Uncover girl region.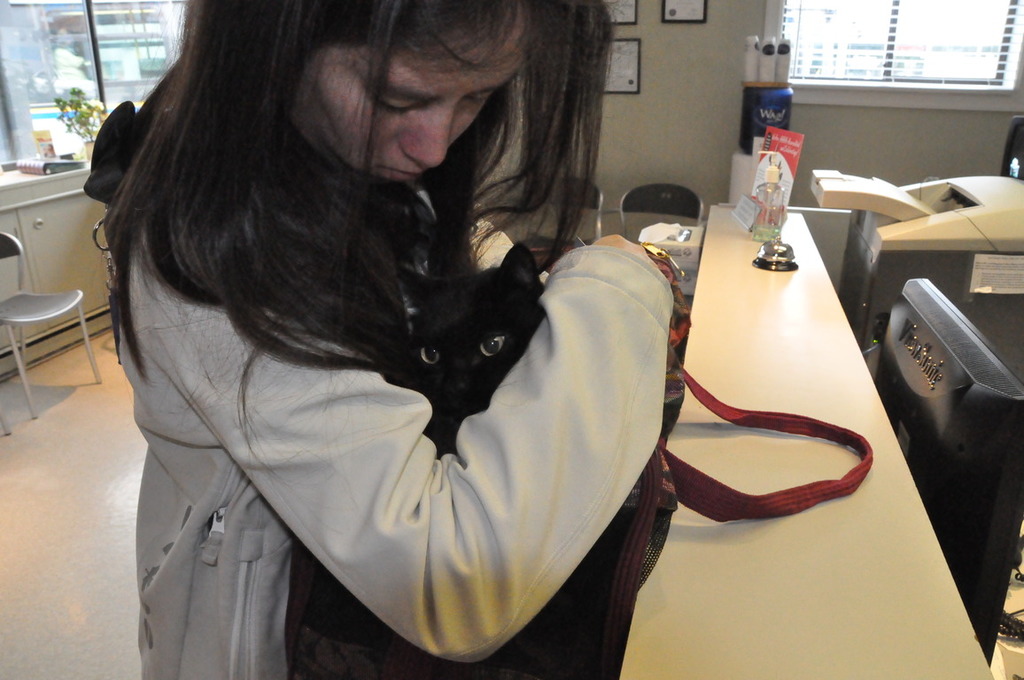
Uncovered: 95 0 672 678.
